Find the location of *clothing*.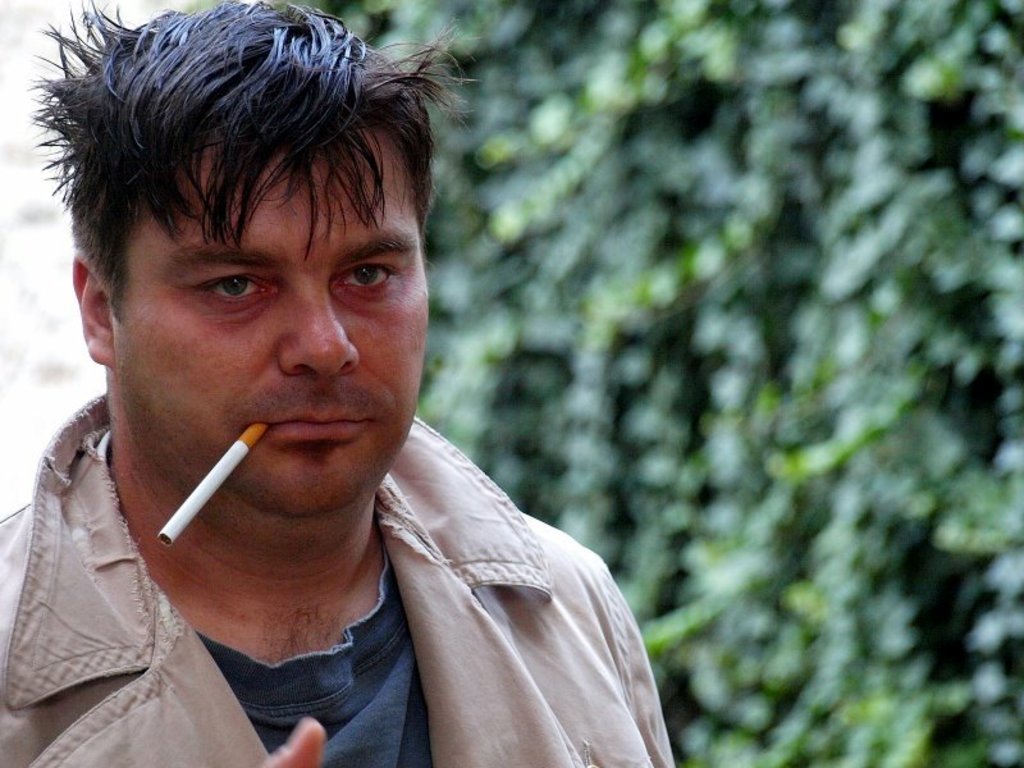
Location: [9, 389, 684, 755].
